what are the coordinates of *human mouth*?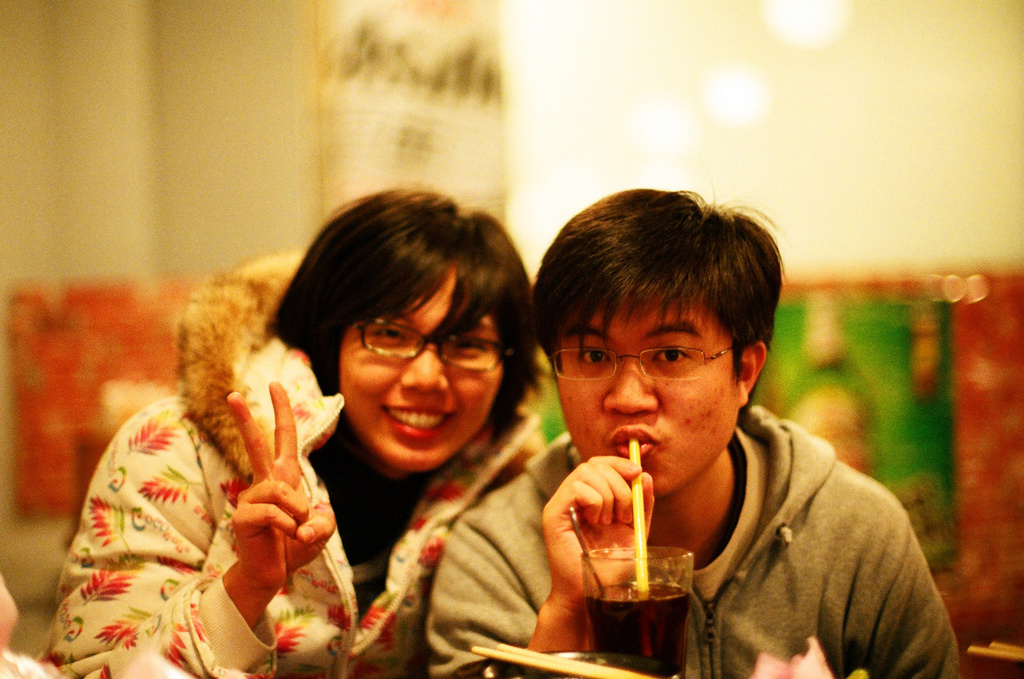
bbox=(381, 405, 455, 439).
